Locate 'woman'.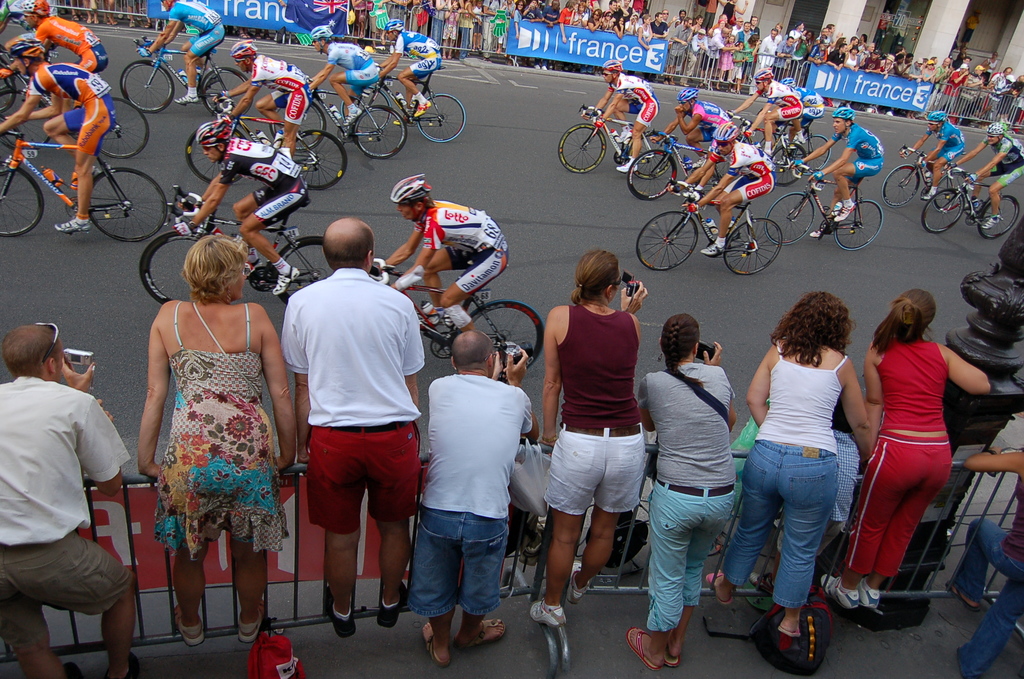
Bounding box: left=532, top=247, right=653, bottom=625.
